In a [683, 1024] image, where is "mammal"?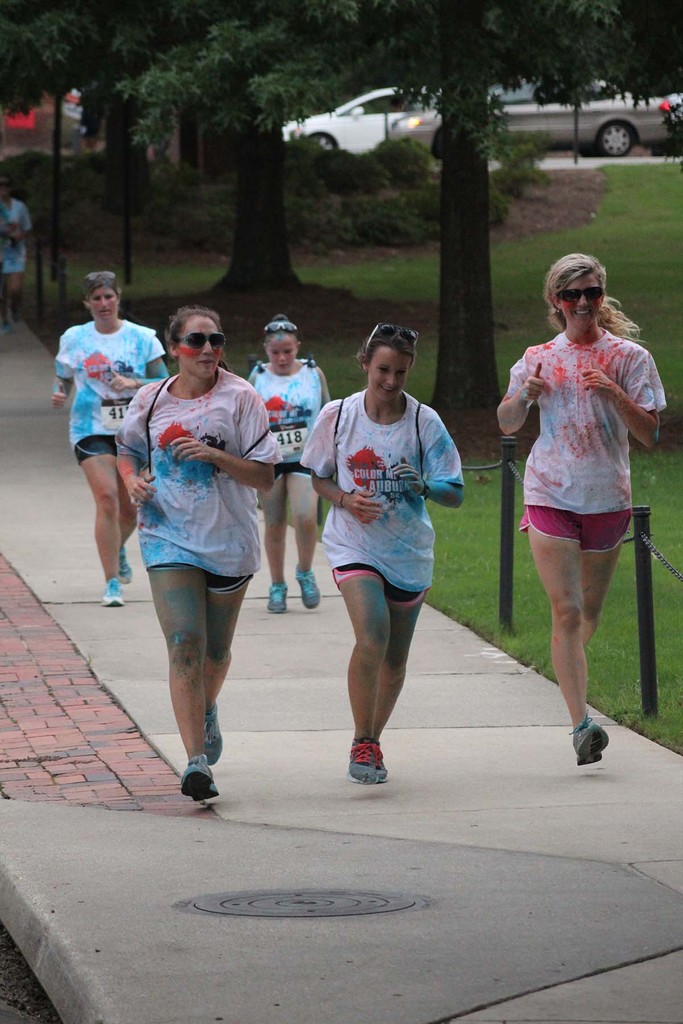
bbox=[249, 309, 338, 617].
